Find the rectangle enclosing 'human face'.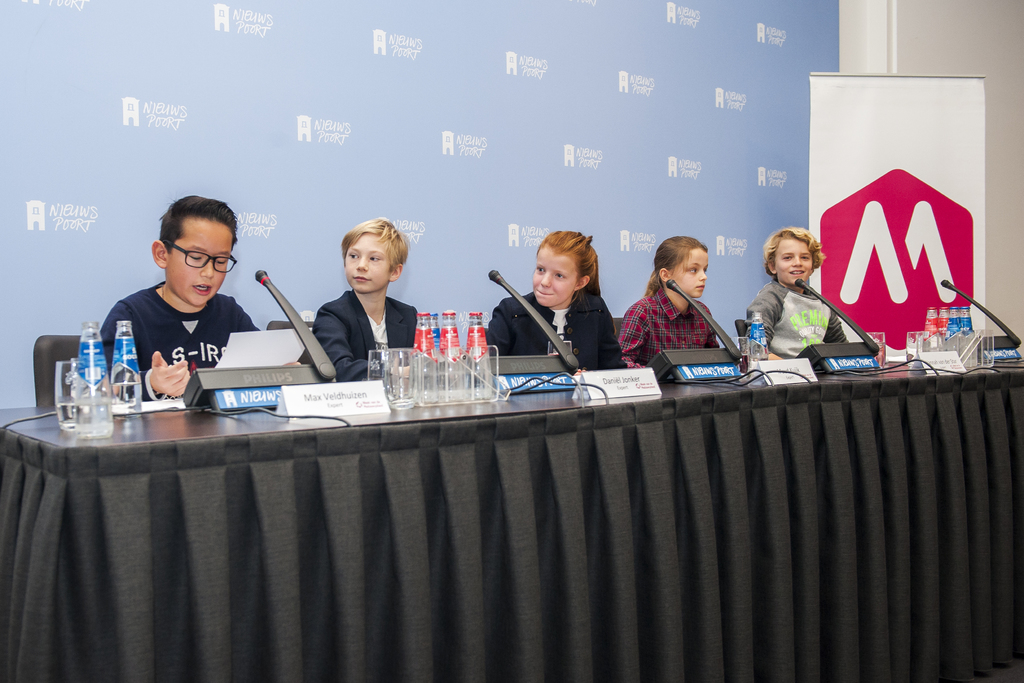
169, 217, 232, 308.
